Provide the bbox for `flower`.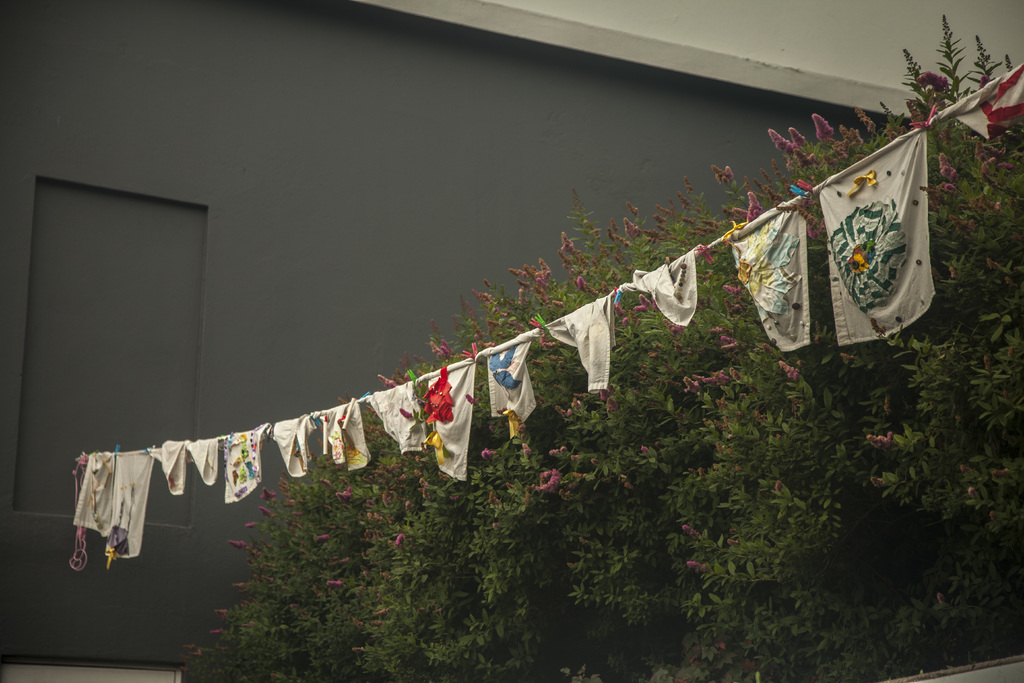
crop(289, 599, 299, 607).
